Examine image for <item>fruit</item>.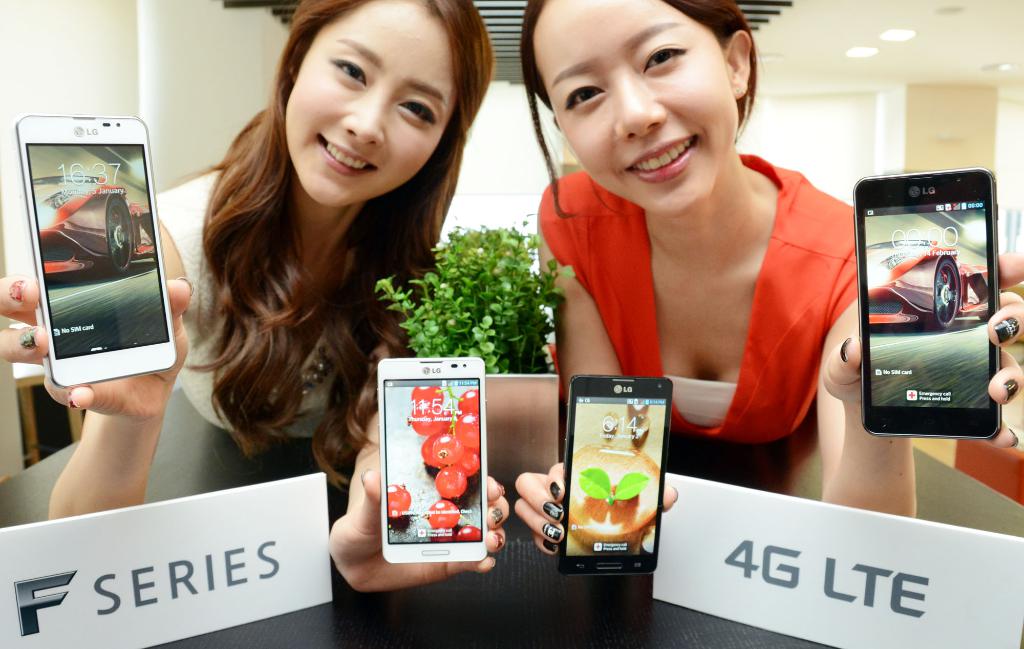
Examination result: locate(388, 486, 411, 520).
